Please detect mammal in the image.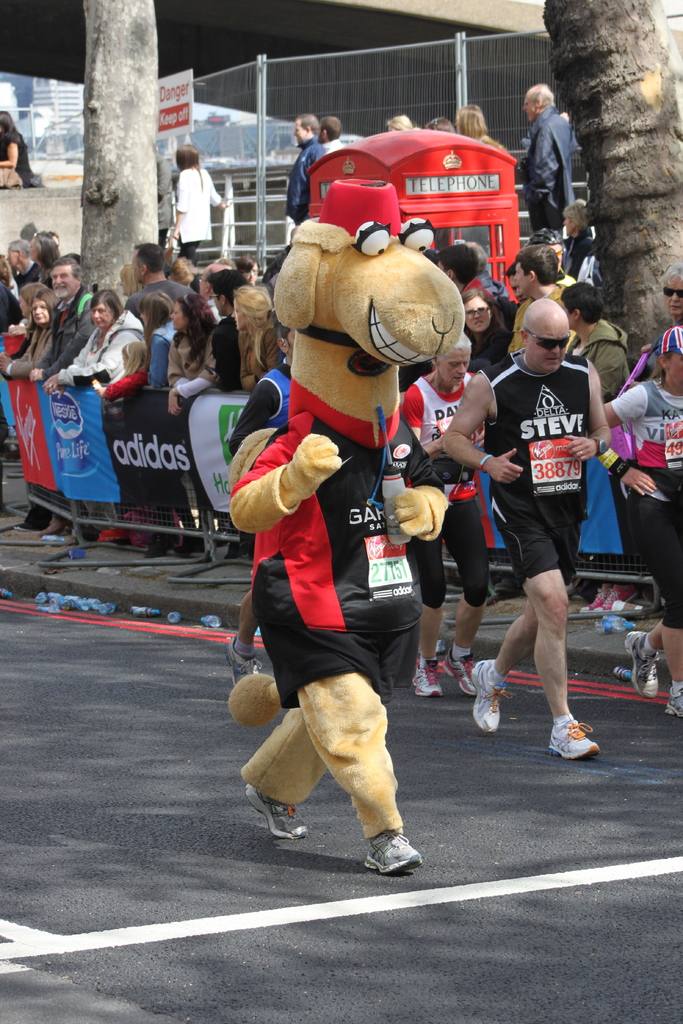
l=438, t=288, r=623, b=760.
